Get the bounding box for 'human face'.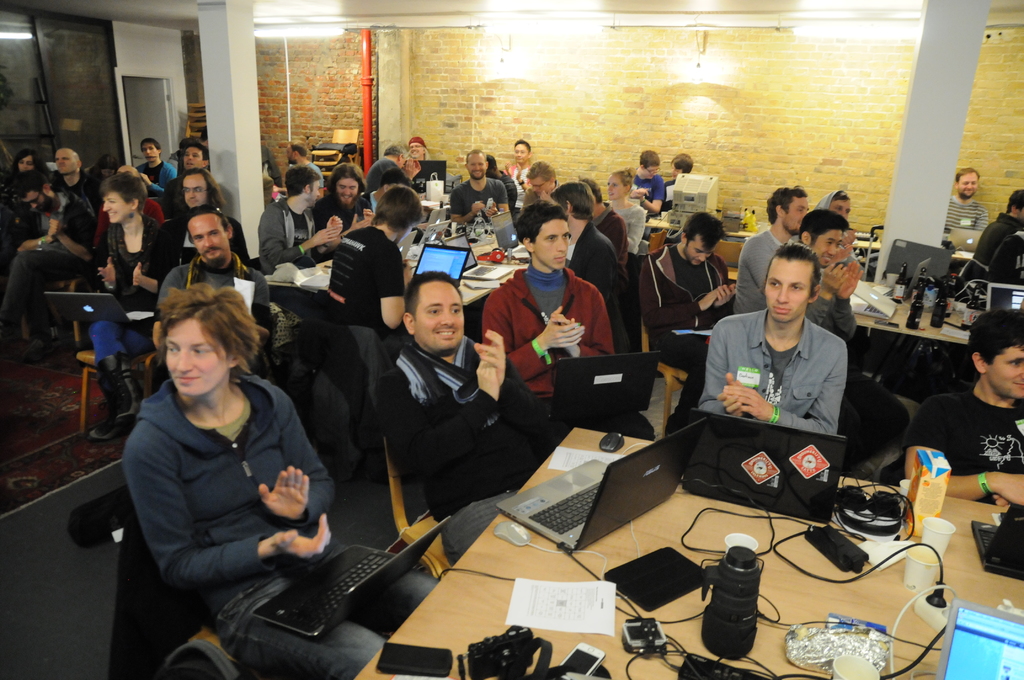
BBox(164, 319, 228, 396).
